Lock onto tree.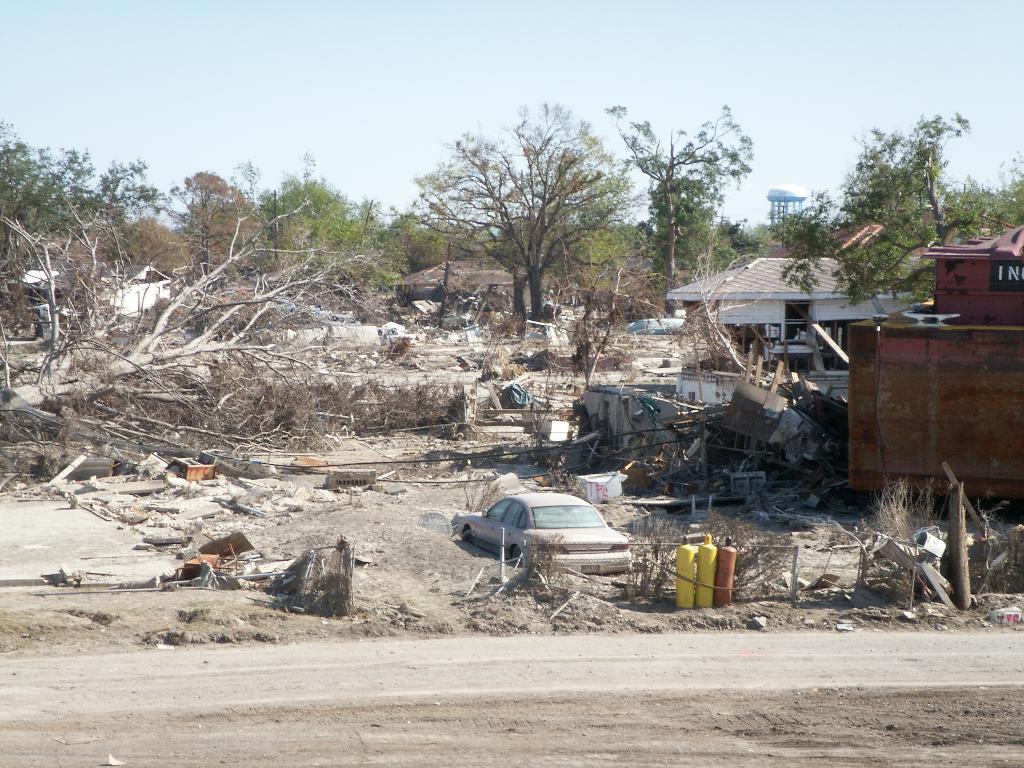
Locked: bbox(769, 108, 991, 309).
